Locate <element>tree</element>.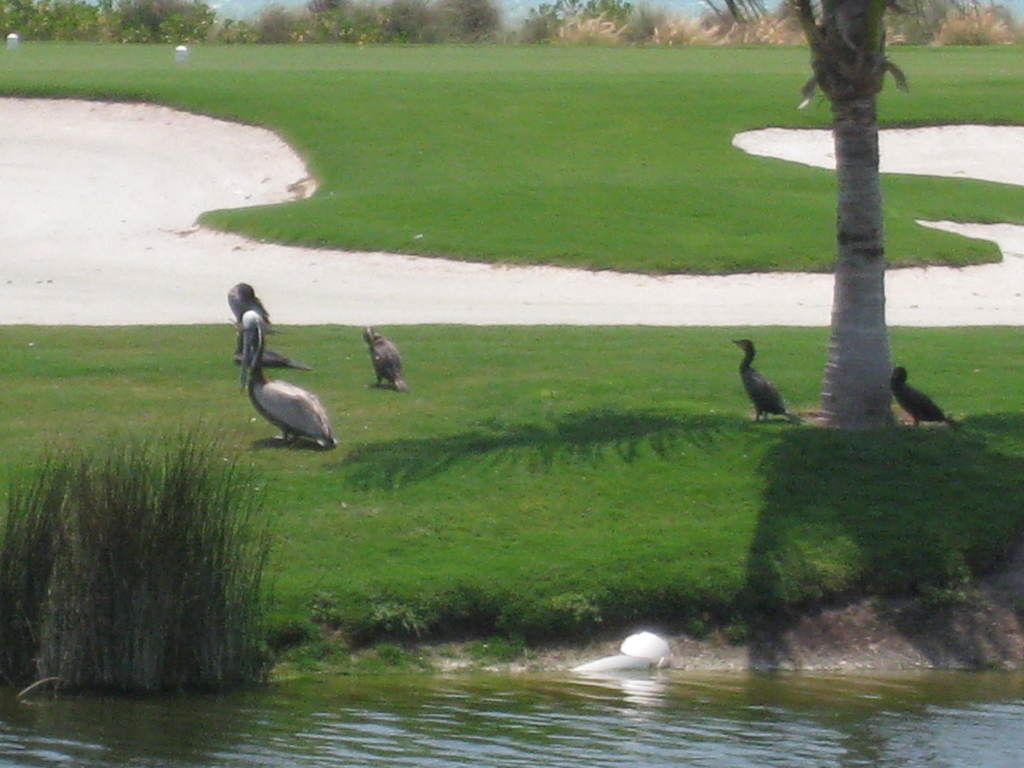
Bounding box: box=[797, 5, 892, 434].
